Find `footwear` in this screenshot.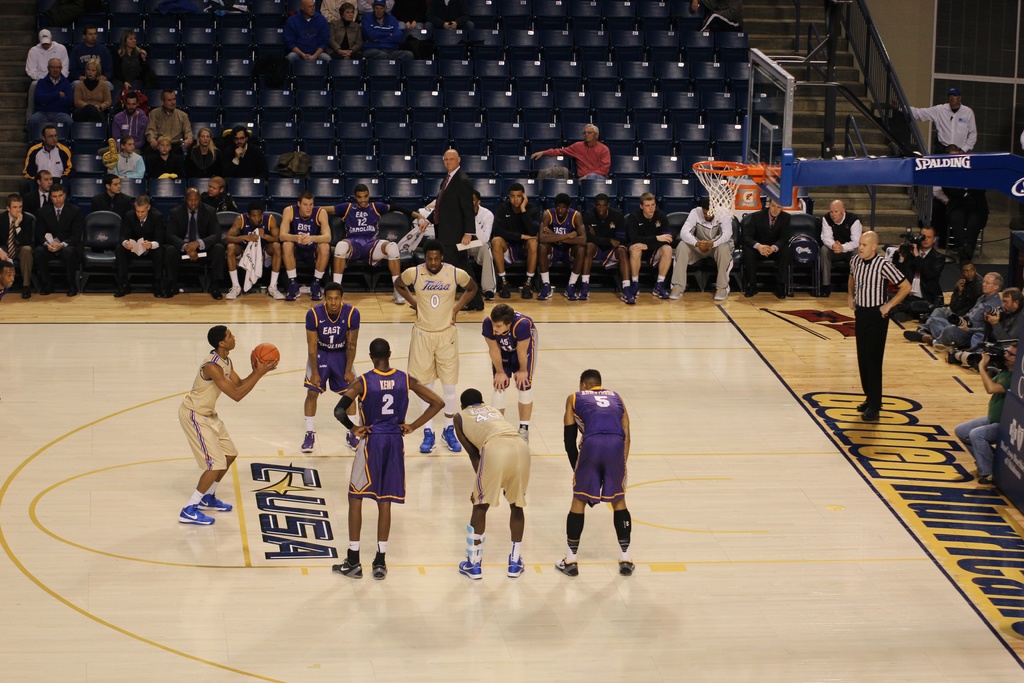
The bounding box for `footwear` is detection(442, 428, 460, 454).
